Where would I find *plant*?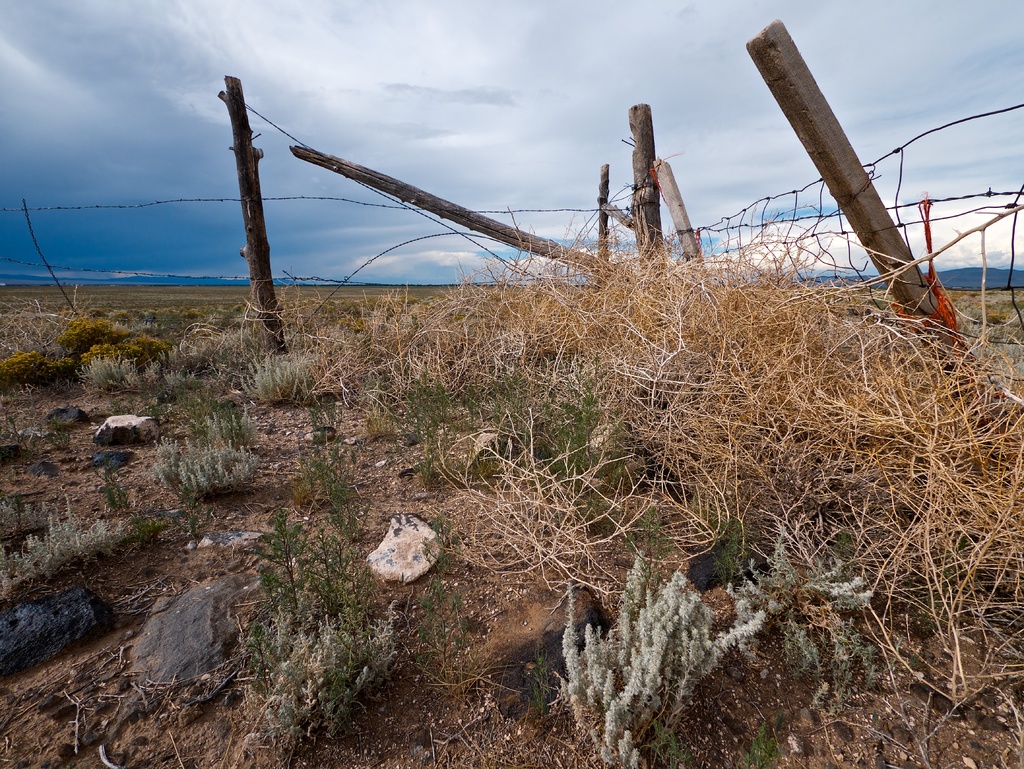
At [x1=552, y1=546, x2=764, y2=768].
